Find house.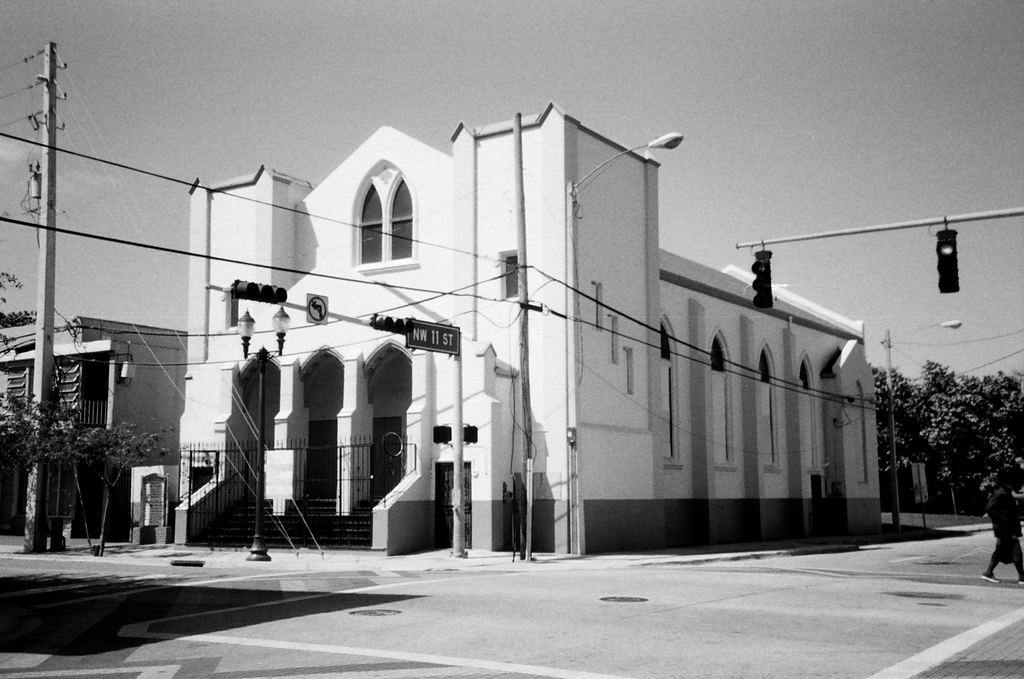
179/153/434/554.
